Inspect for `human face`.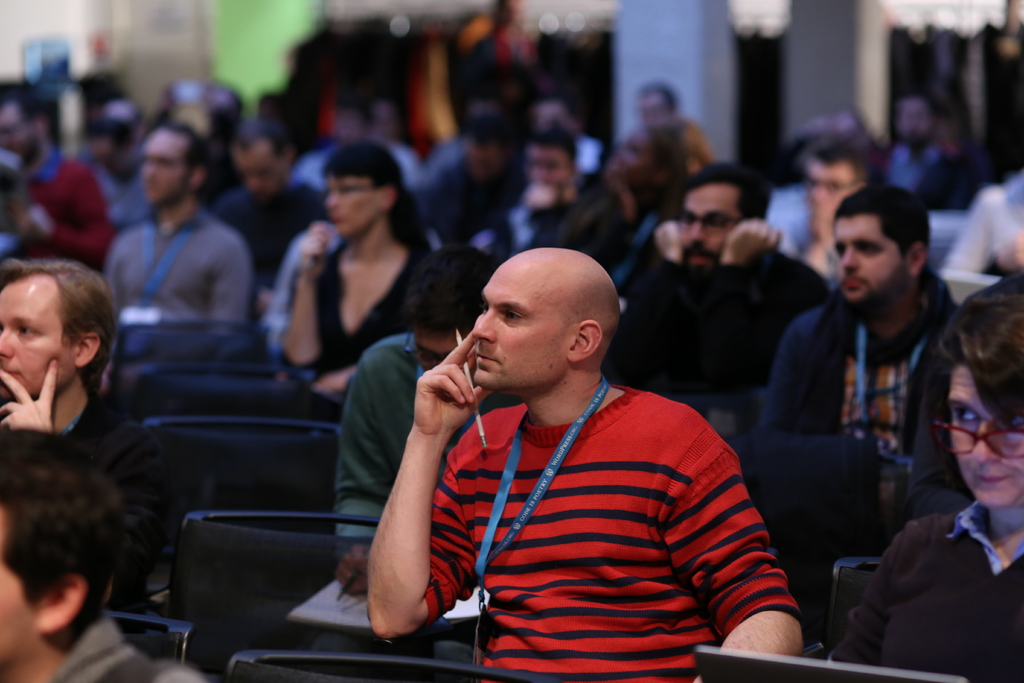
Inspection: [x1=0, y1=288, x2=81, y2=397].
